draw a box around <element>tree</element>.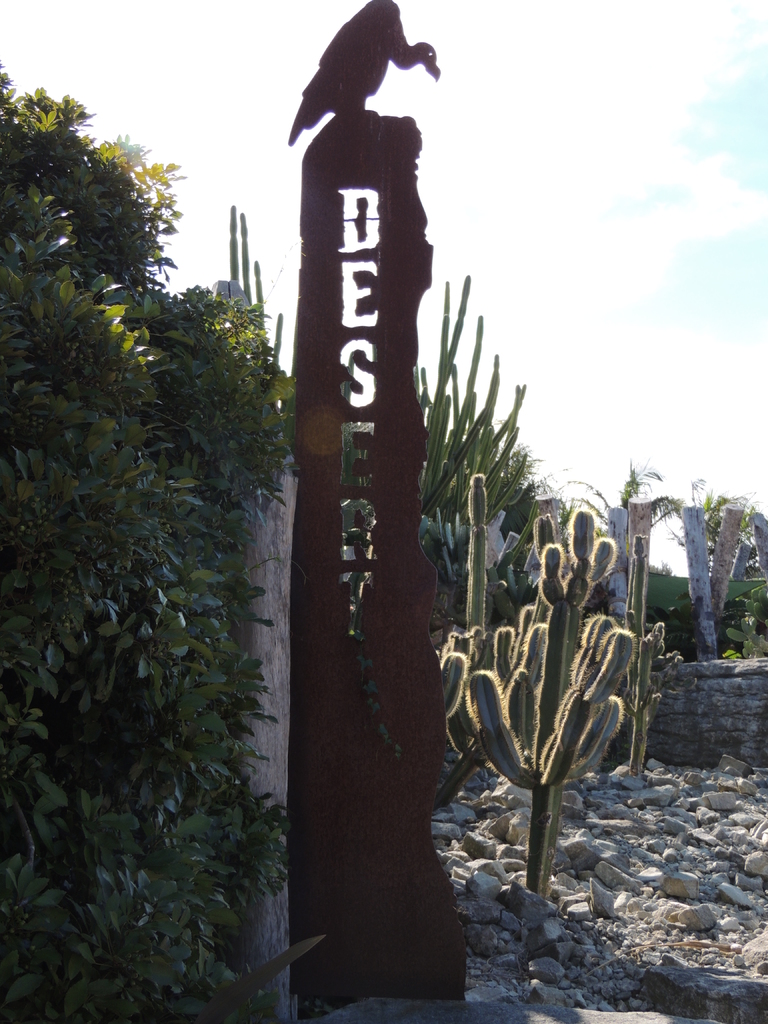
box=[0, 65, 767, 1014].
